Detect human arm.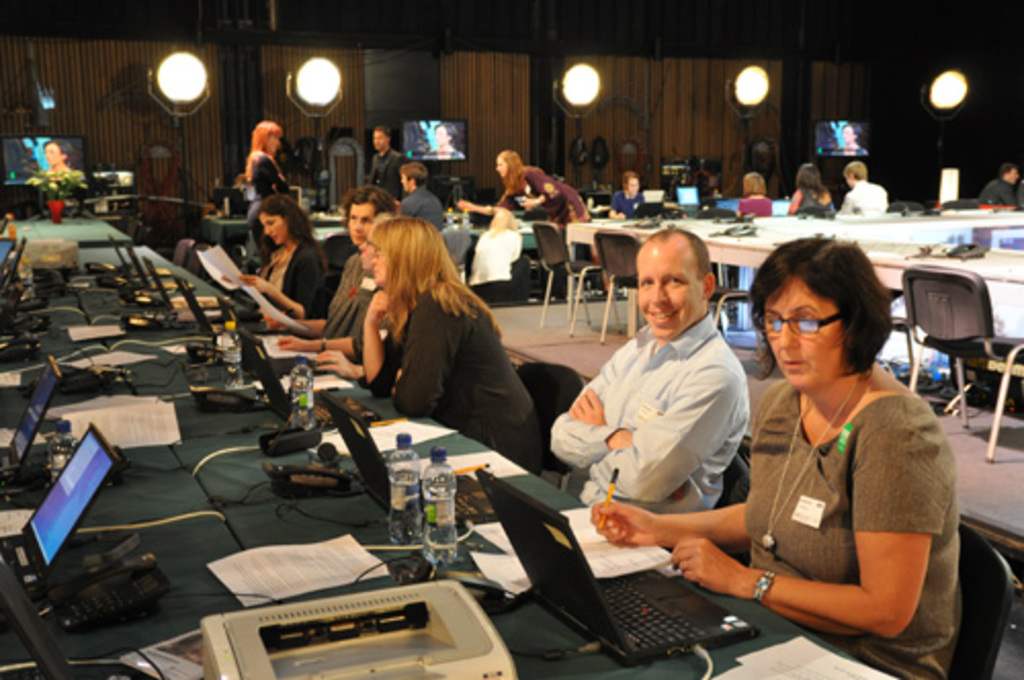
Detected at [279,311,332,342].
